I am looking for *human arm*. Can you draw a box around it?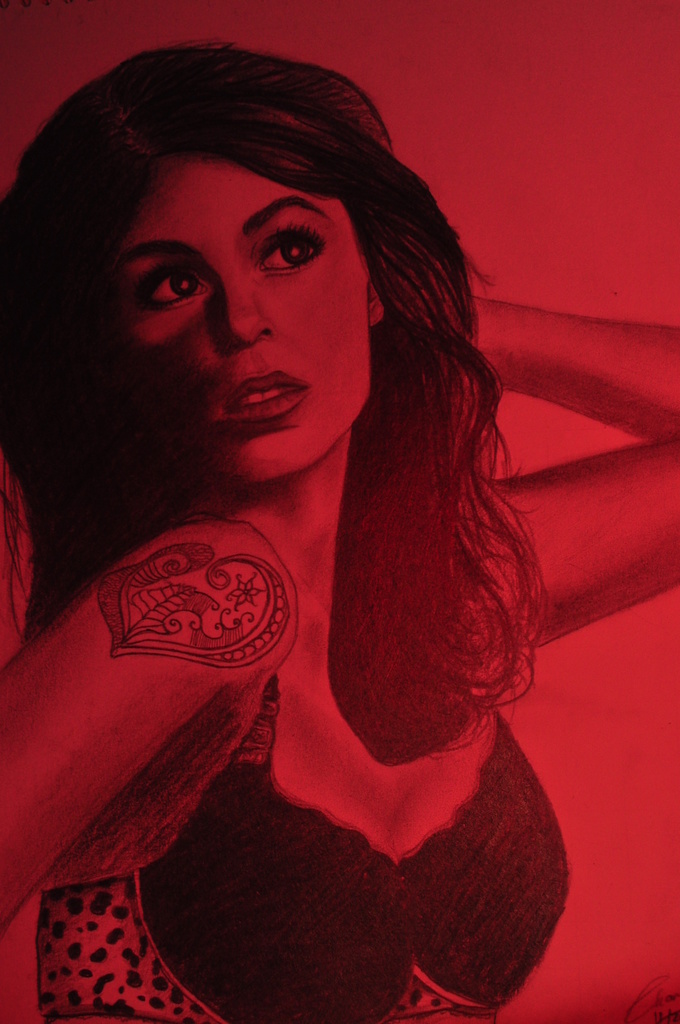
Sure, the bounding box is {"x1": 476, "y1": 289, "x2": 679, "y2": 653}.
